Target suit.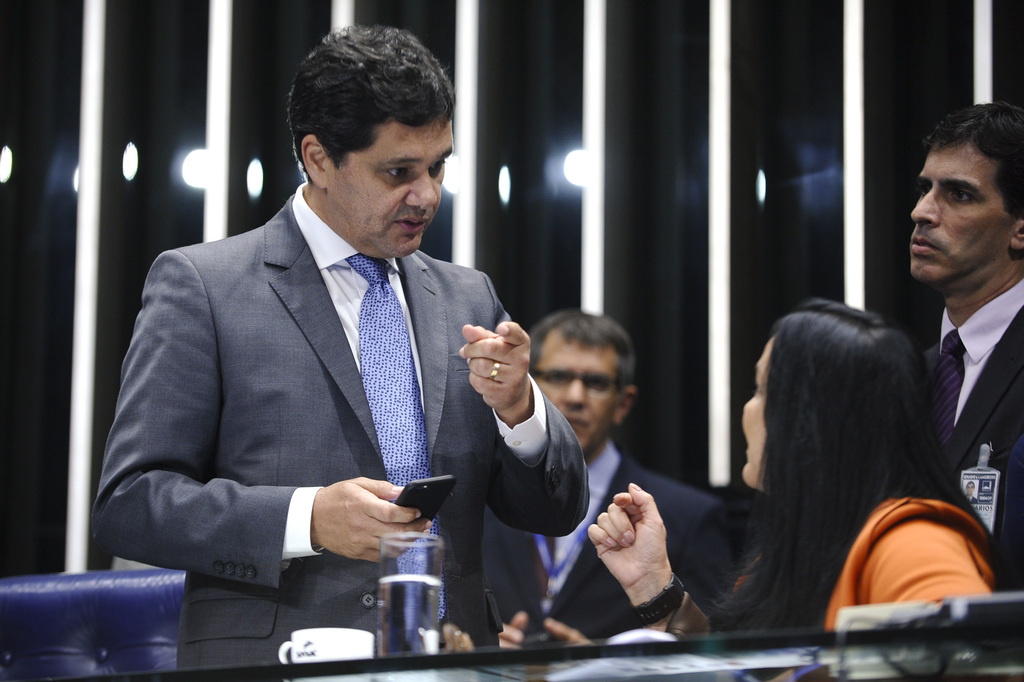
Target region: crop(115, 126, 526, 640).
